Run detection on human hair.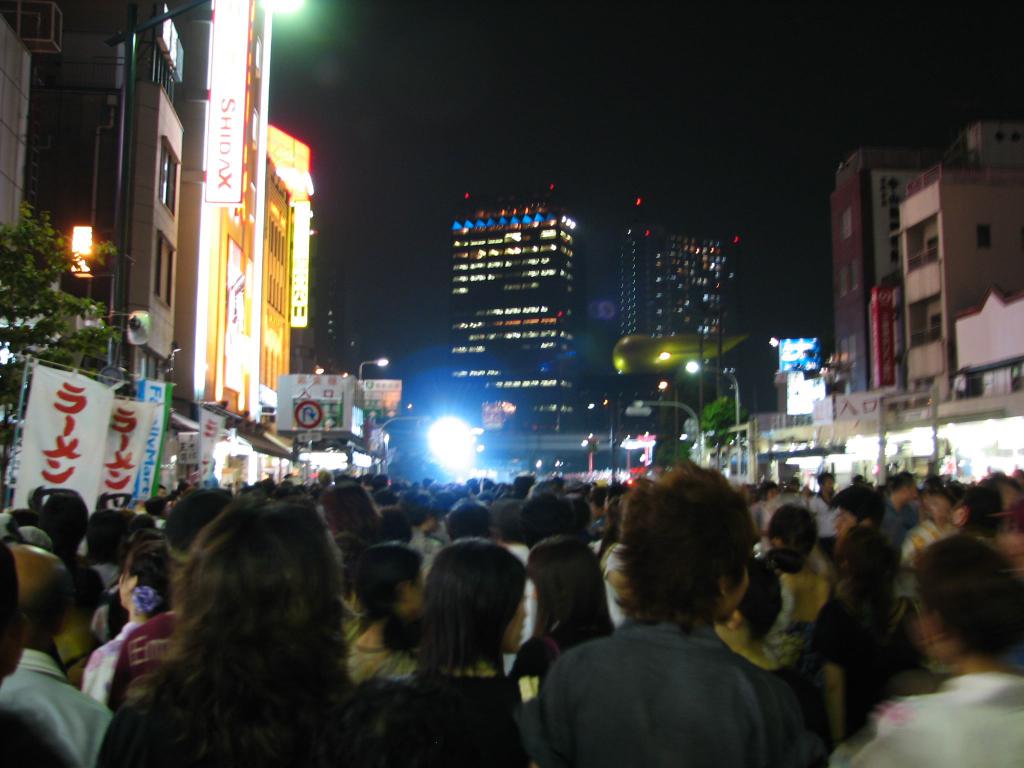
Result: <bbox>621, 455, 752, 632</bbox>.
